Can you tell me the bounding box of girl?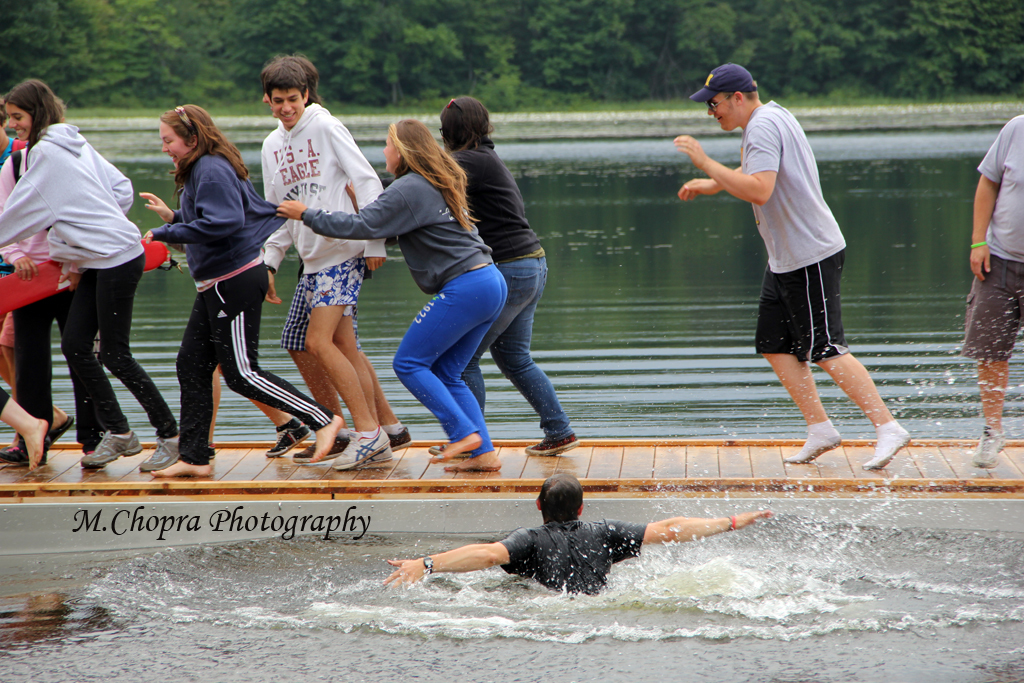
crop(435, 94, 575, 452).
